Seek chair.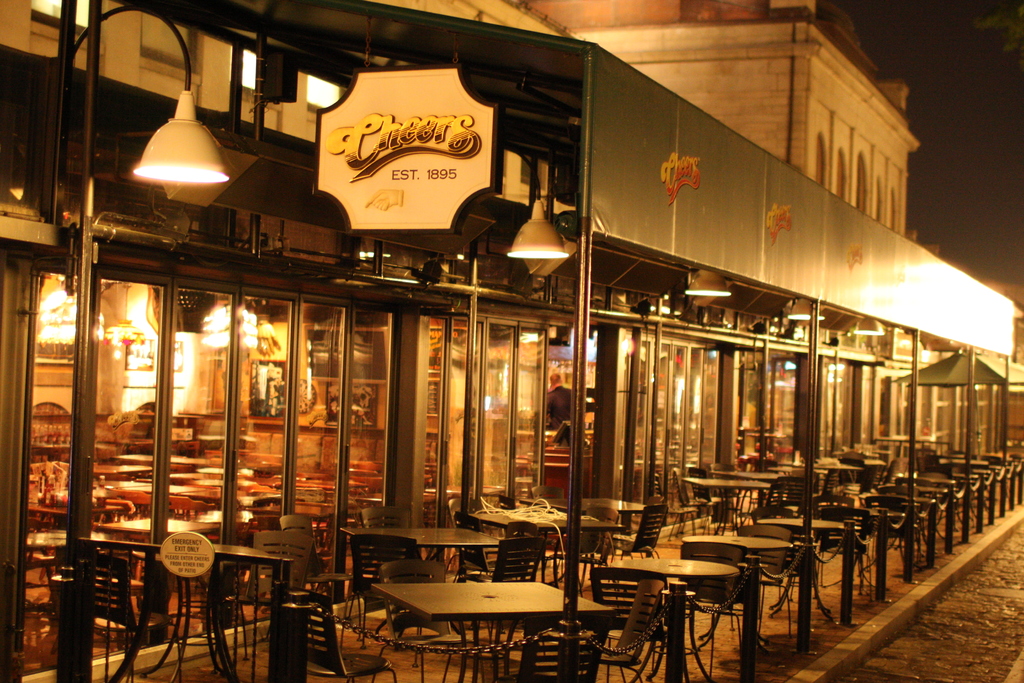
(left=289, top=588, right=394, bottom=682).
